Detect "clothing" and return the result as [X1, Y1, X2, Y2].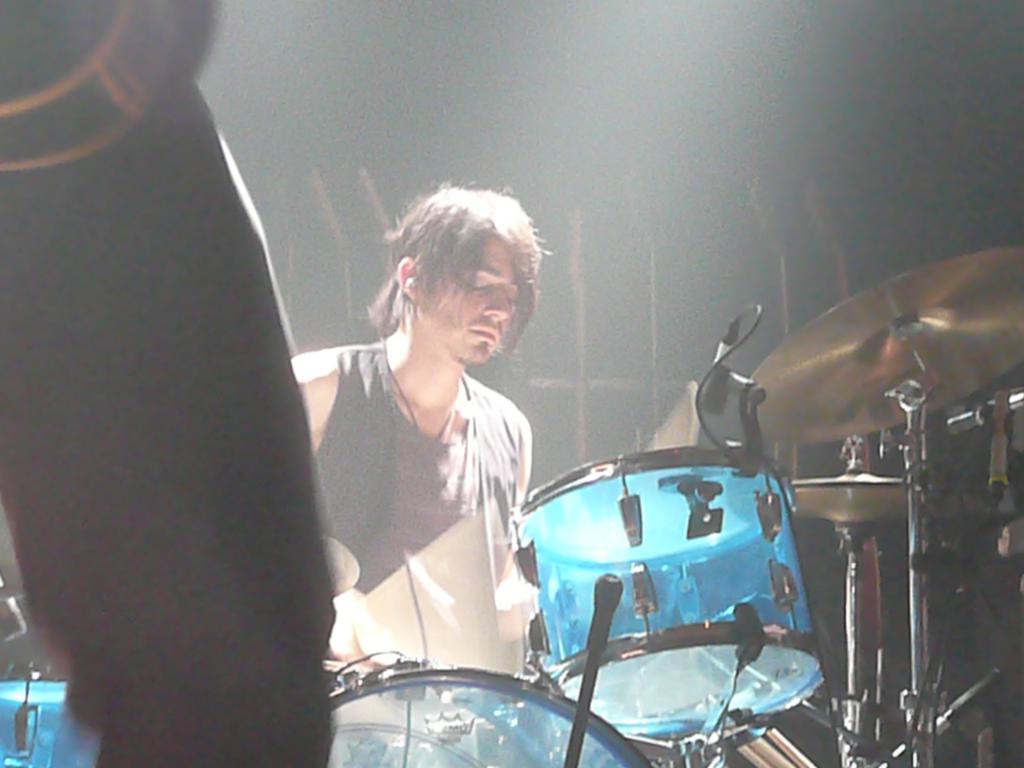
[302, 279, 560, 669].
